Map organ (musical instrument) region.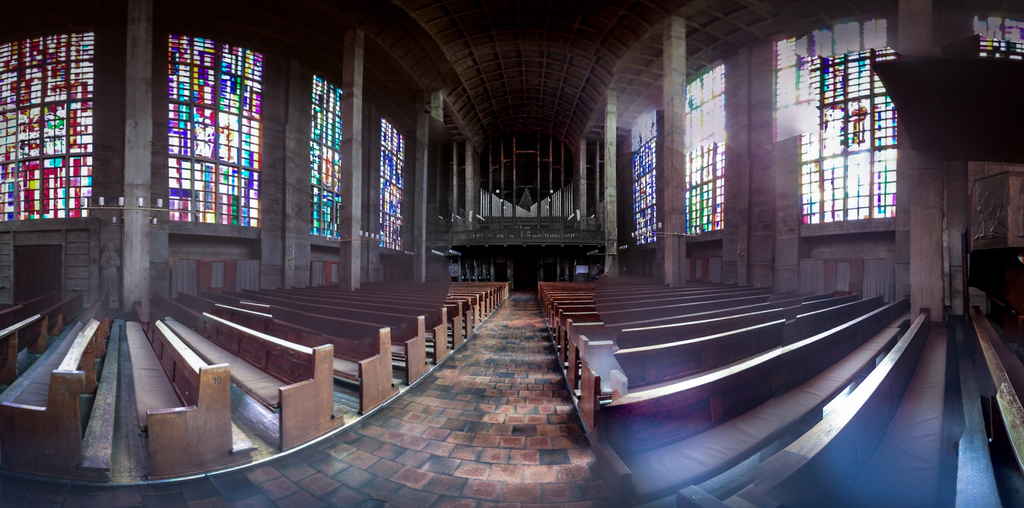
Mapped to pyautogui.locateOnScreen(425, 182, 605, 296).
